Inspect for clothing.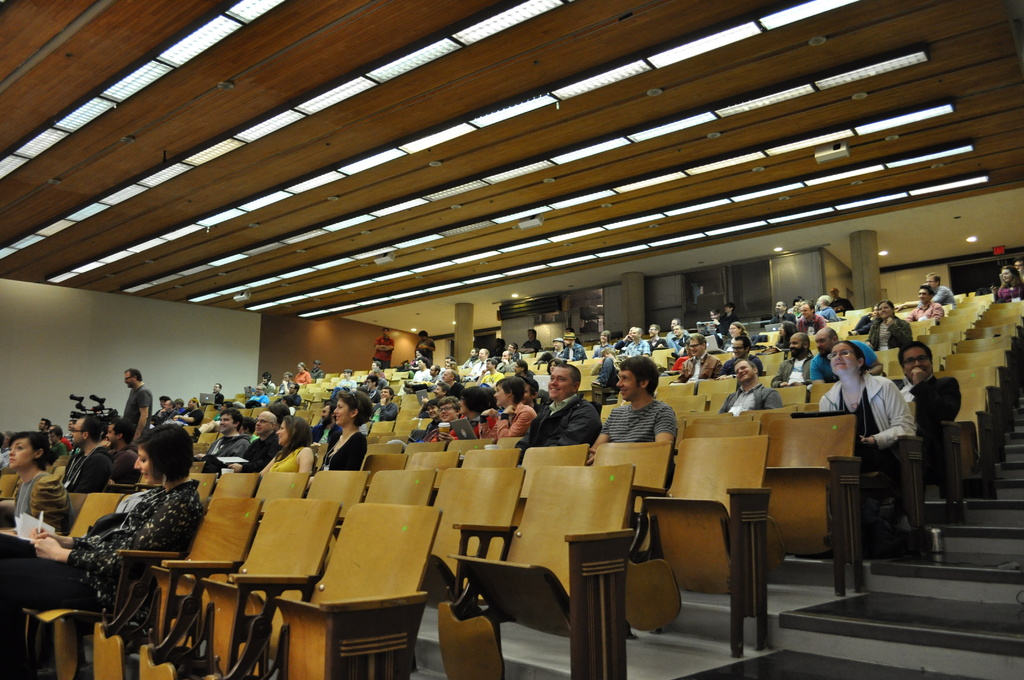
Inspection: <box>200,428,252,473</box>.
